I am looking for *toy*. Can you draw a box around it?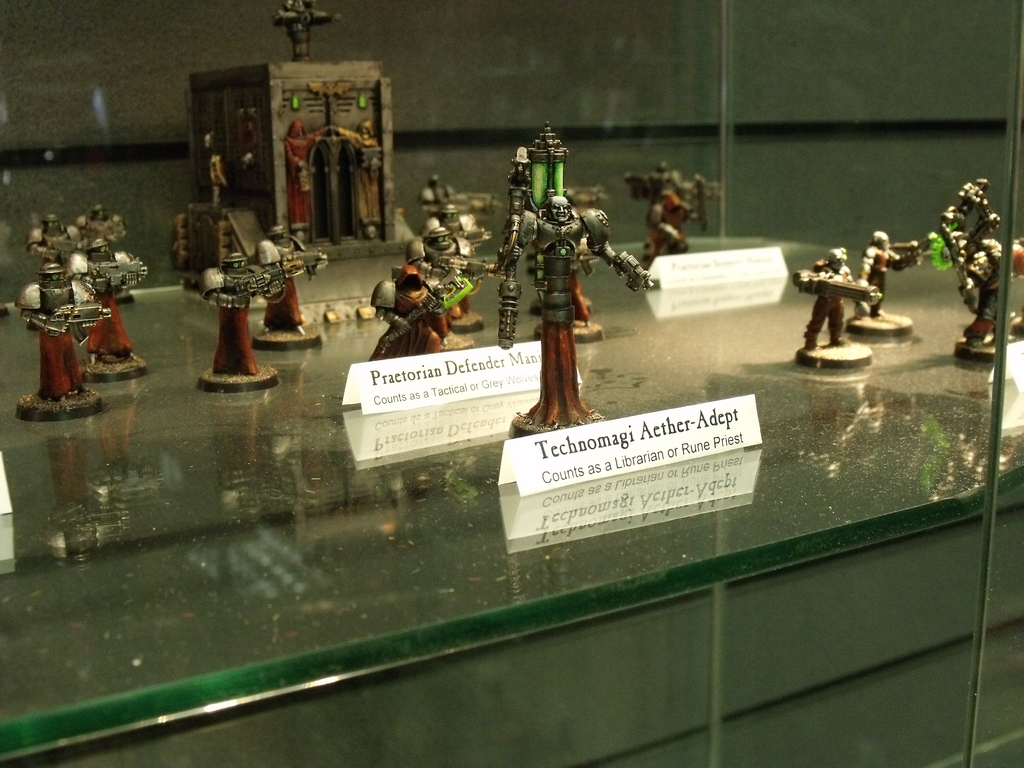
Sure, the bounding box is rect(854, 221, 957, 319).
